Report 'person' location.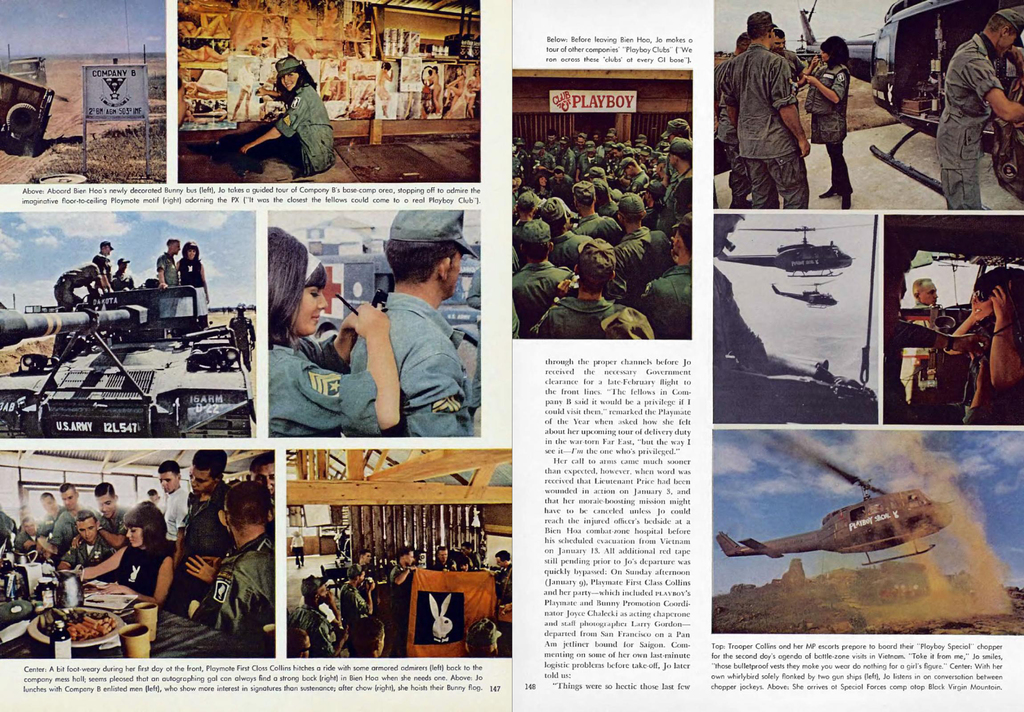
Report: pyautogui.locateOnScreen(769, 28, 806, 112).
